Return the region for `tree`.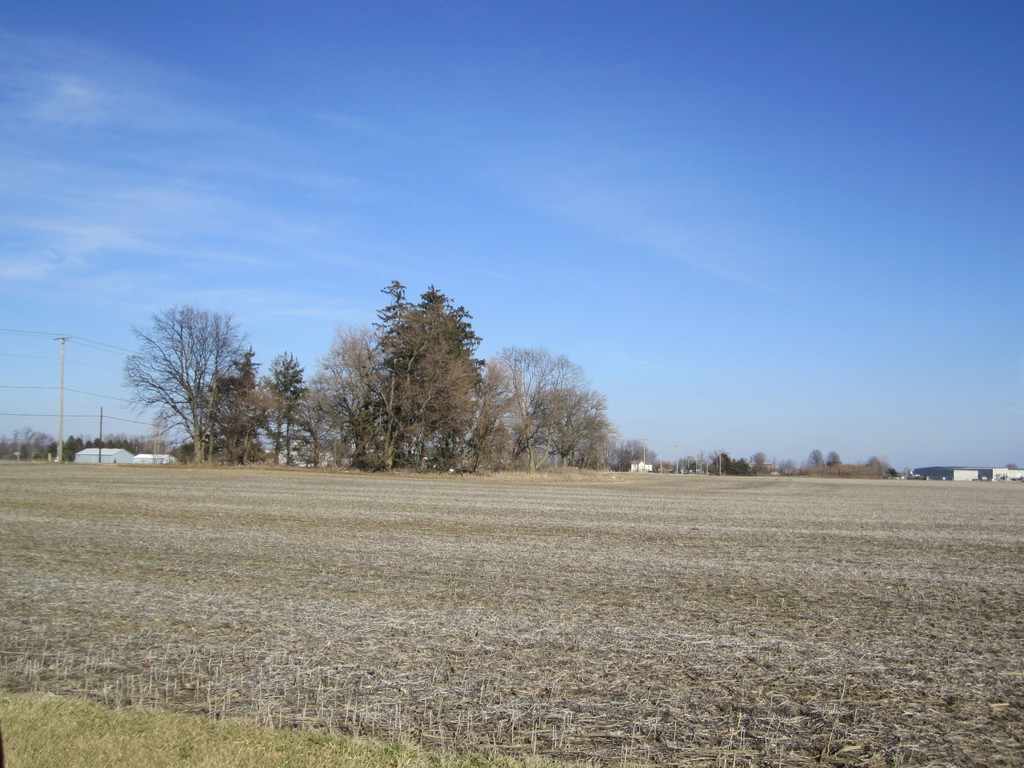
BBox(1007, 465, 1018, 466).
